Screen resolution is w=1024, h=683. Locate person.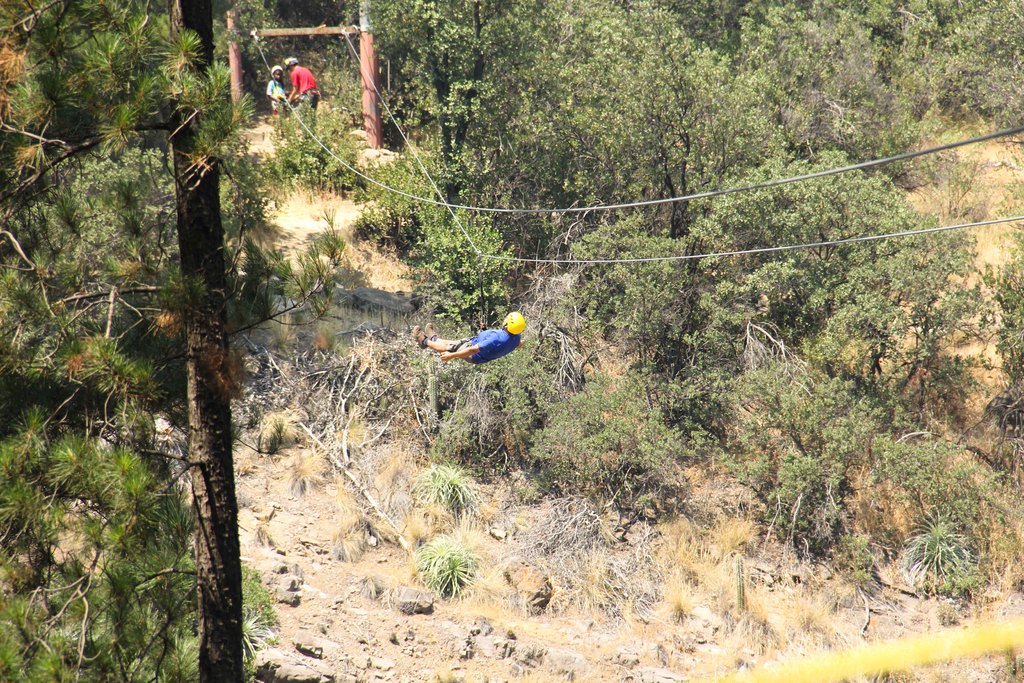
411 311 527 359.
